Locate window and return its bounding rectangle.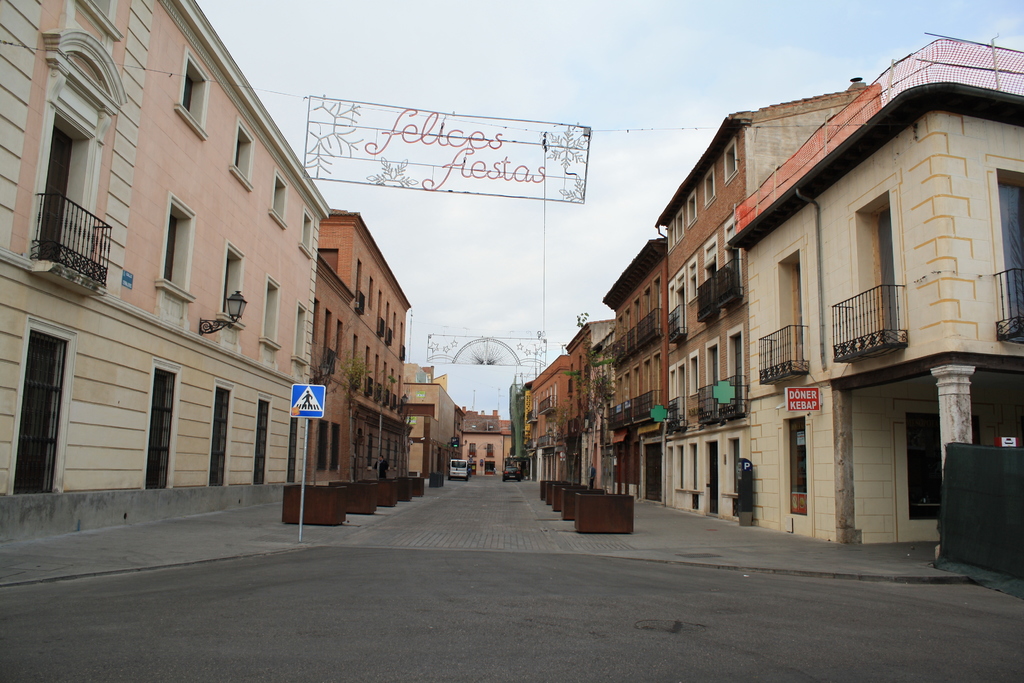
14,328,68,495.
